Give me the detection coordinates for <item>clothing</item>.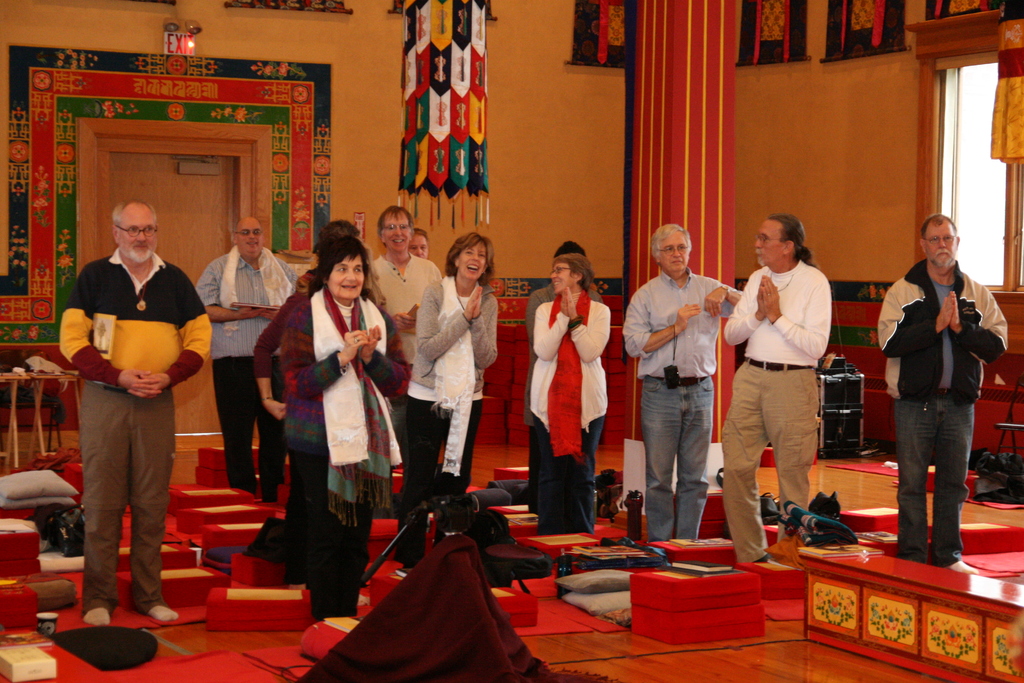
(398,272,503,545).
